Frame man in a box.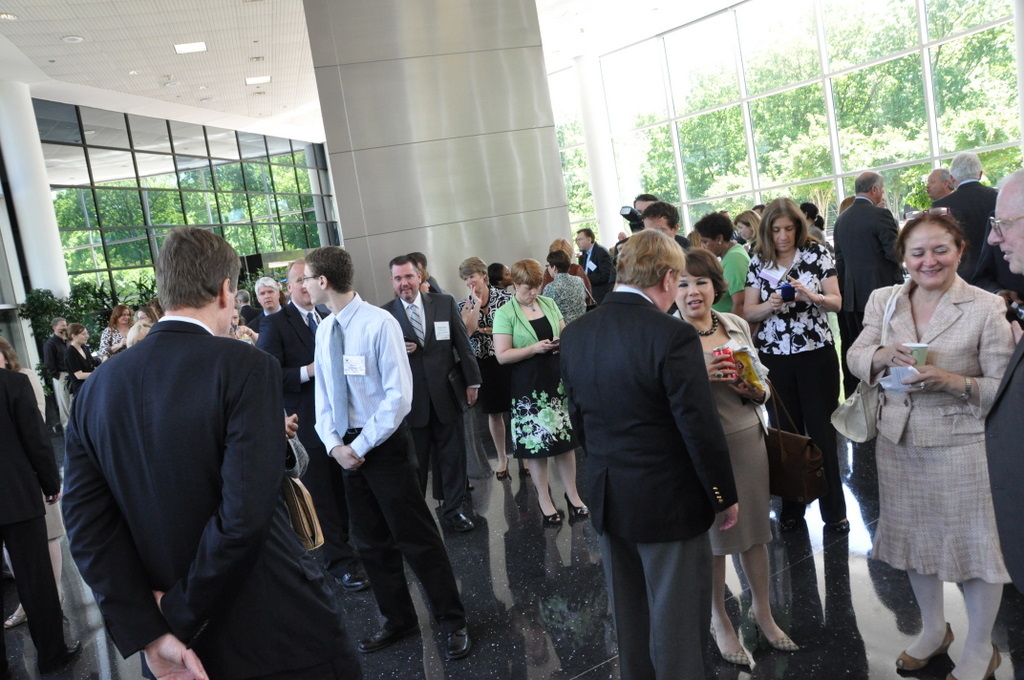
box(837, 180, 897, 341).
